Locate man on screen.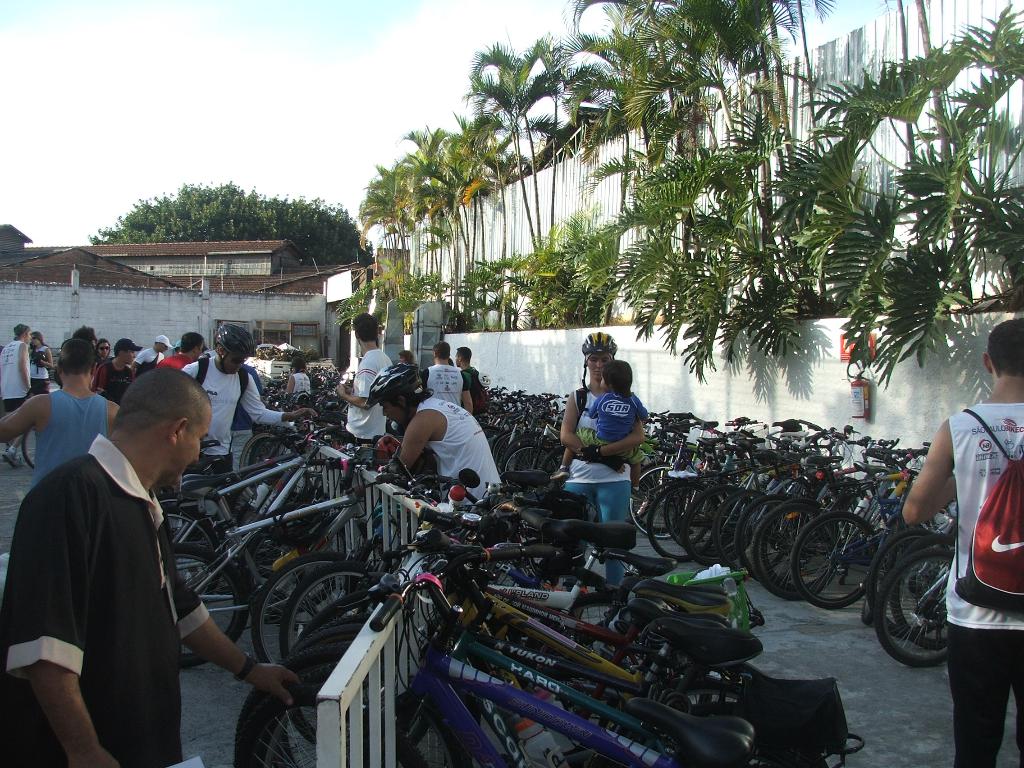
On screen at <region>81, 336, 140, 397</region>.
